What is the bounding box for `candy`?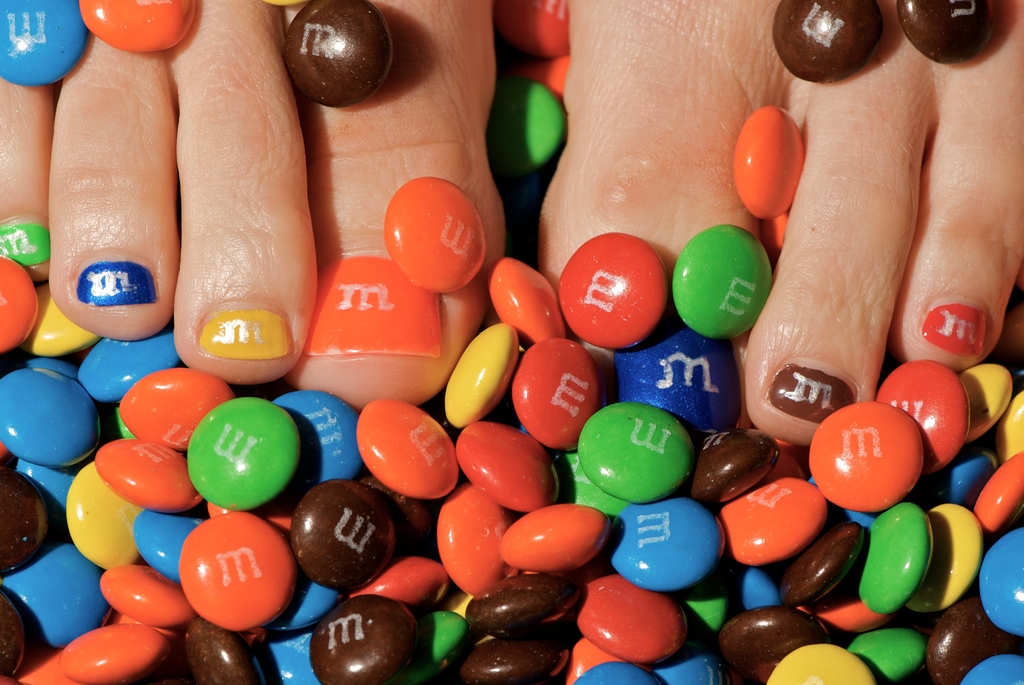
locate(0, 0, 1023, 684).
